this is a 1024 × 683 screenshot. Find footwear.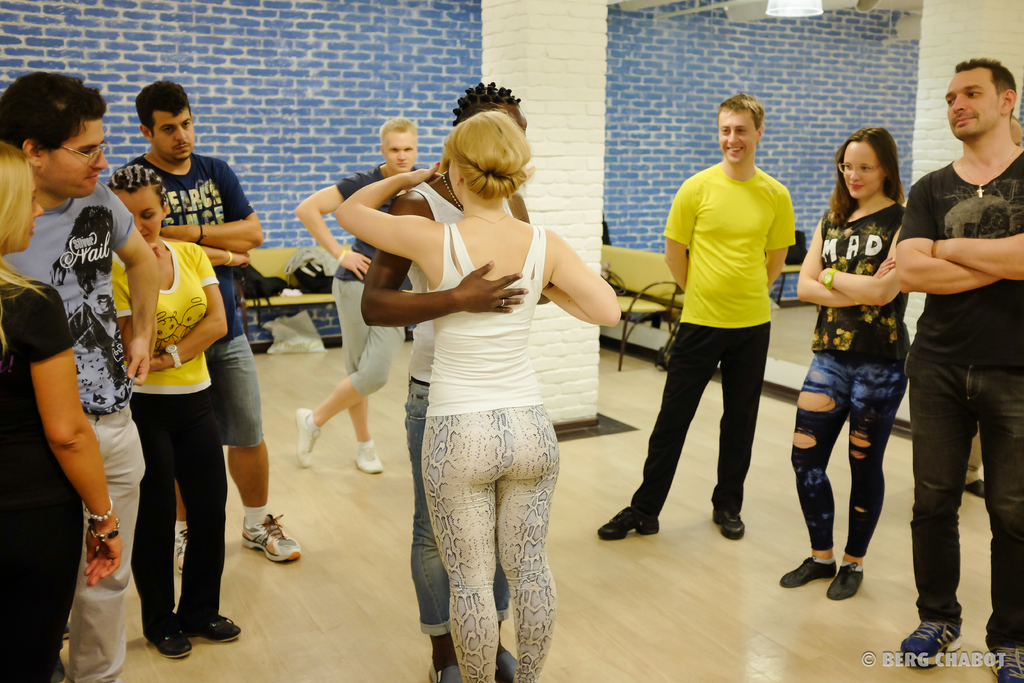
Bounding box: x1=493 y1=648 x2=520 y2=682.
